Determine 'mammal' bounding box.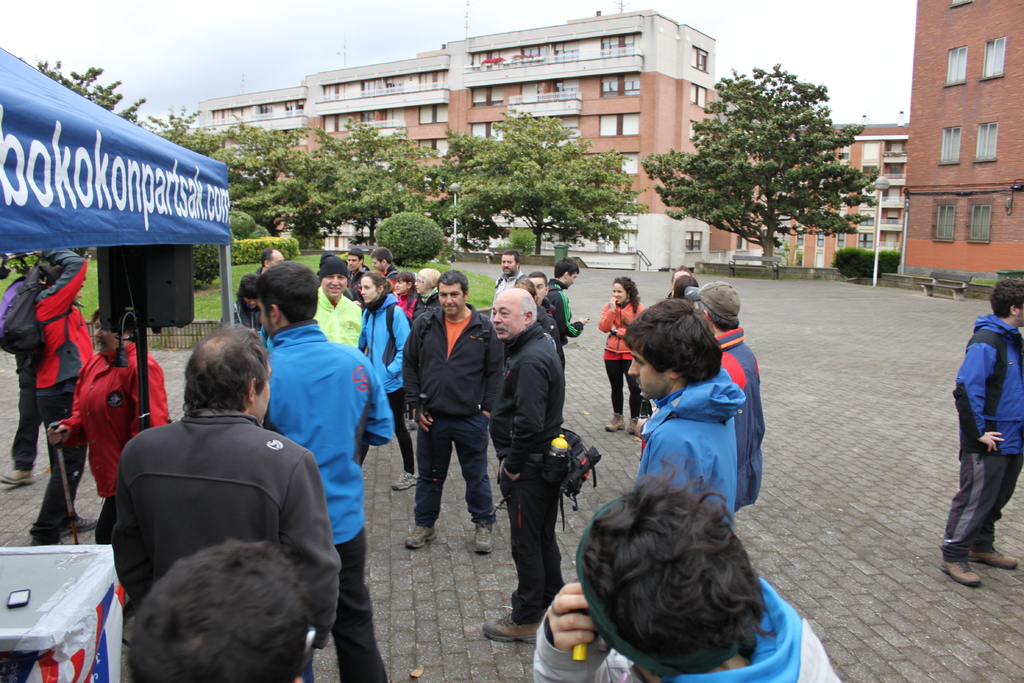
Determined: <bbox>484, 283, 572, 642</bbox>.
